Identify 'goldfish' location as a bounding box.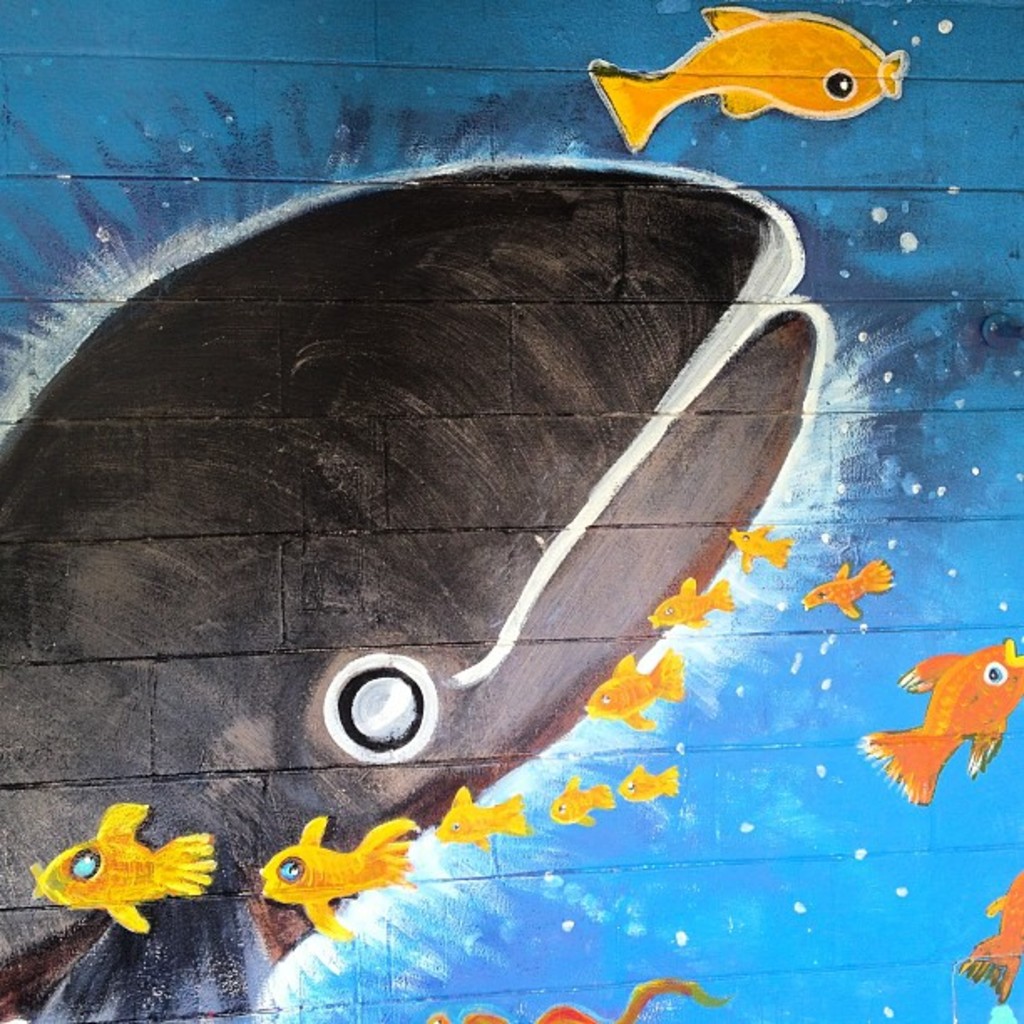
28:796:216:932.
